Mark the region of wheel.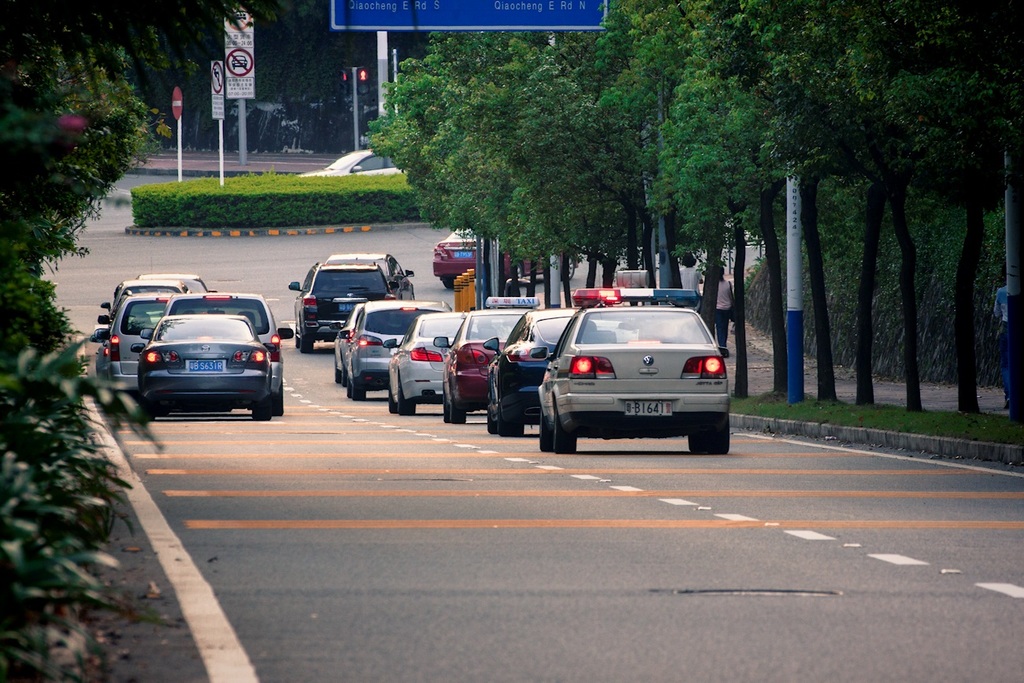
Region: <bbox>541, 409, 547, 451</bbox>.
